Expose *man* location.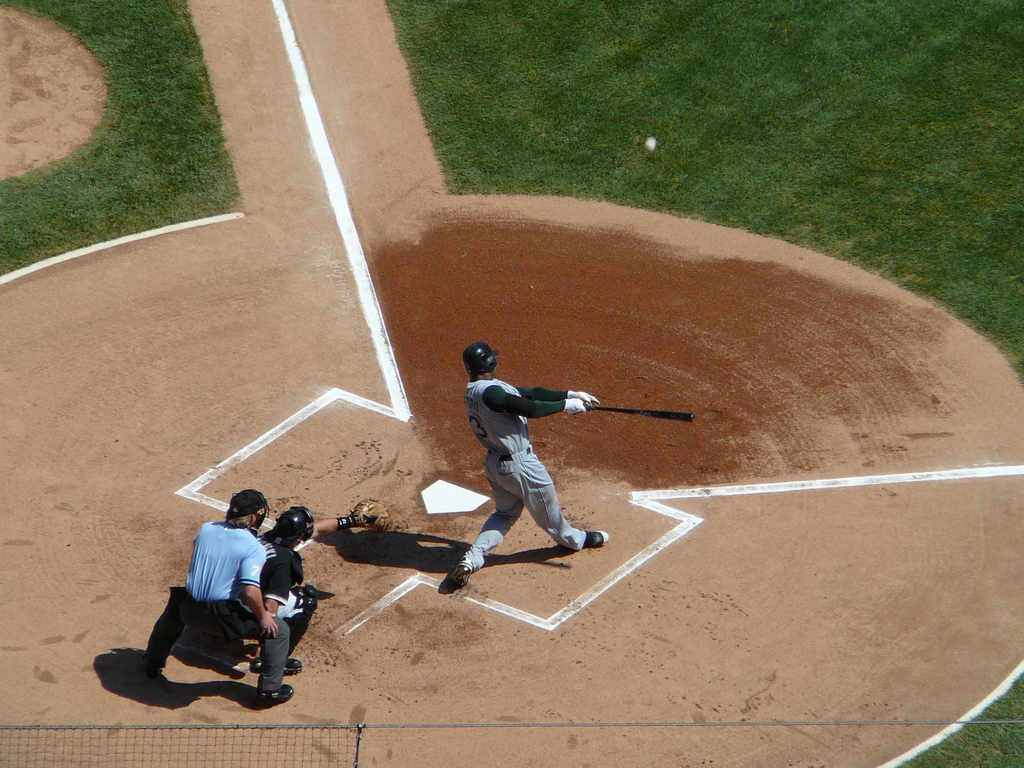
Exposed at locate(132, 487, 309, 715).
